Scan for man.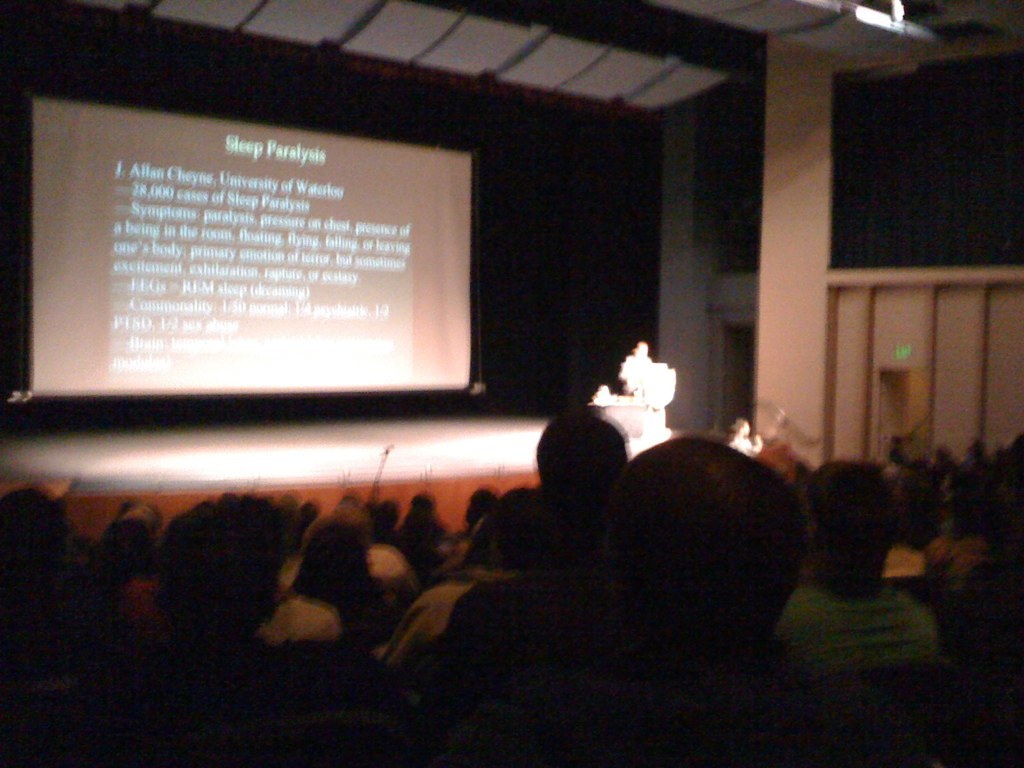
Scan result: detection(445, 409, 633, 682).
